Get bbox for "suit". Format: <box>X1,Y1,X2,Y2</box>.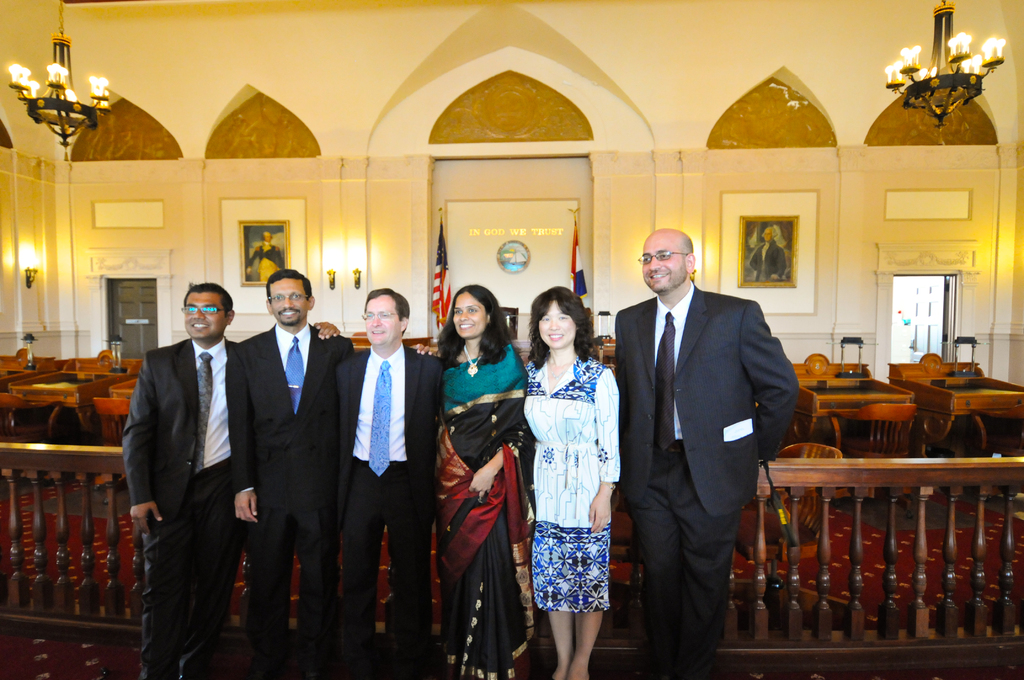
<box>235,318,354,679</box>.
